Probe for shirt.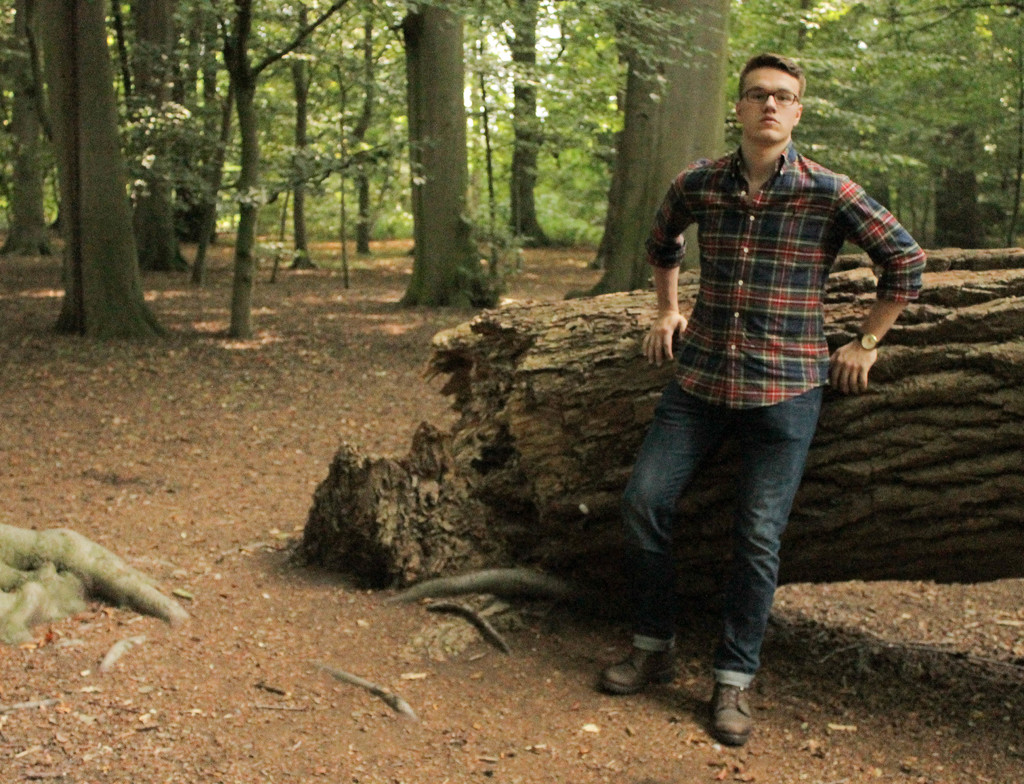
Probe result: [644,112,888,392].
